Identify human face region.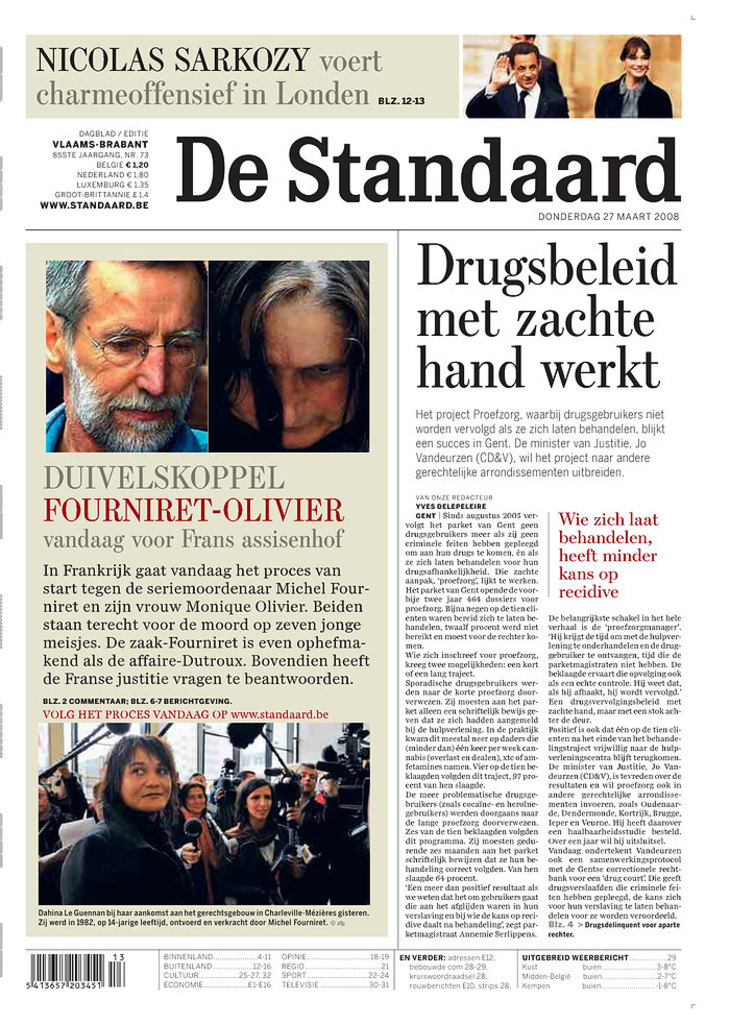
Region: bbox(121, 740, 171, 815).
